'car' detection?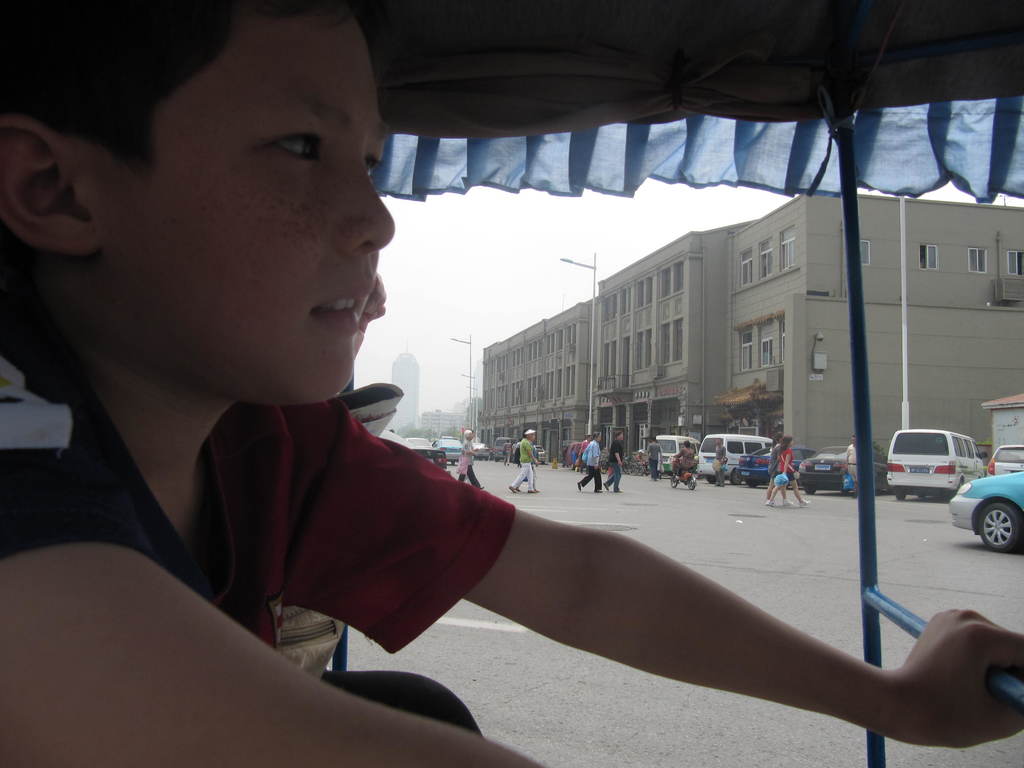
region(437, 435, 468, 465)
